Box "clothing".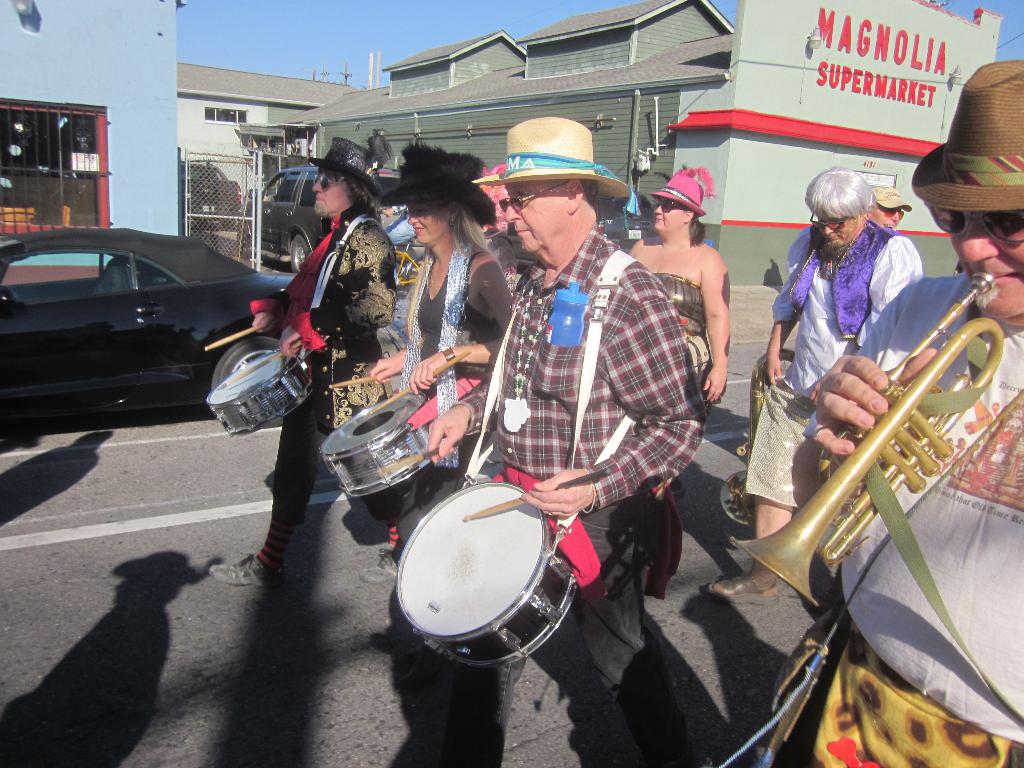
(left=423, top=173, right=700, bottom=660).
